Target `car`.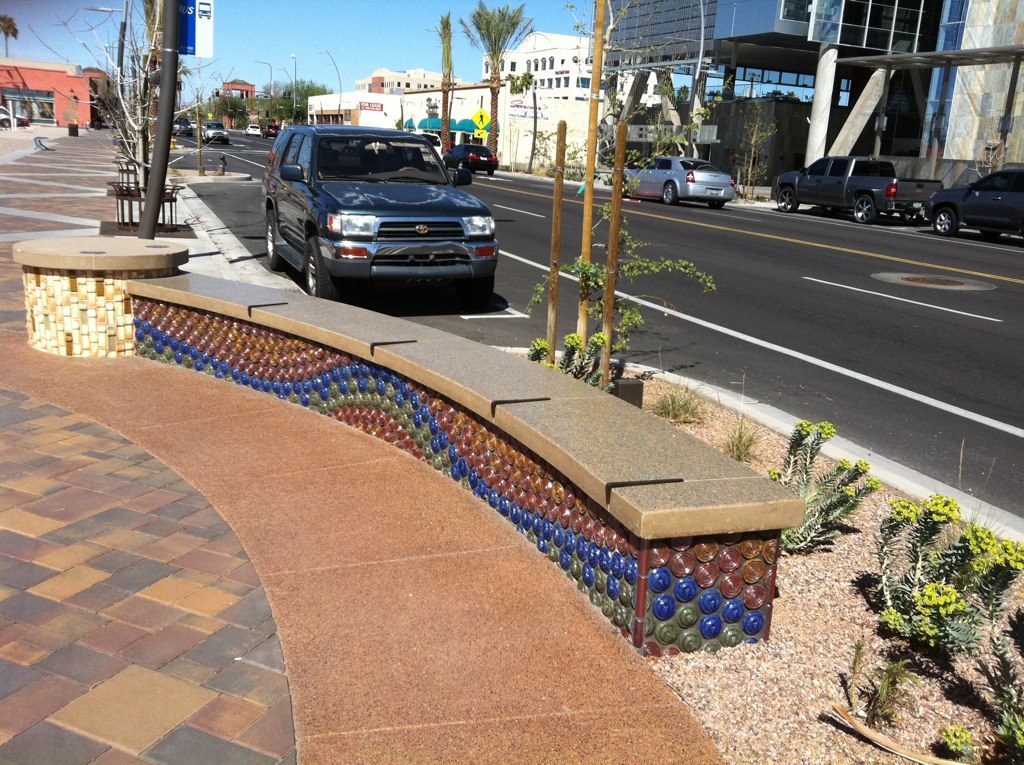
Target region: [261,124,281,139].
